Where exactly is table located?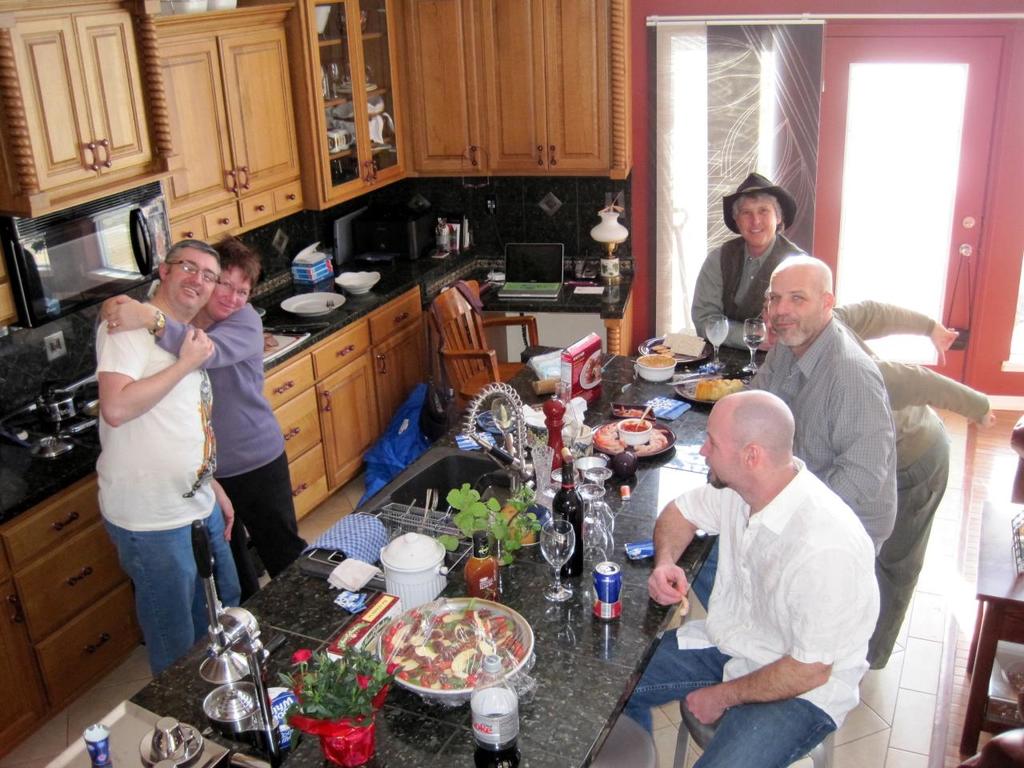
Its bounding box is bbox(43, 344, 751, 767).
